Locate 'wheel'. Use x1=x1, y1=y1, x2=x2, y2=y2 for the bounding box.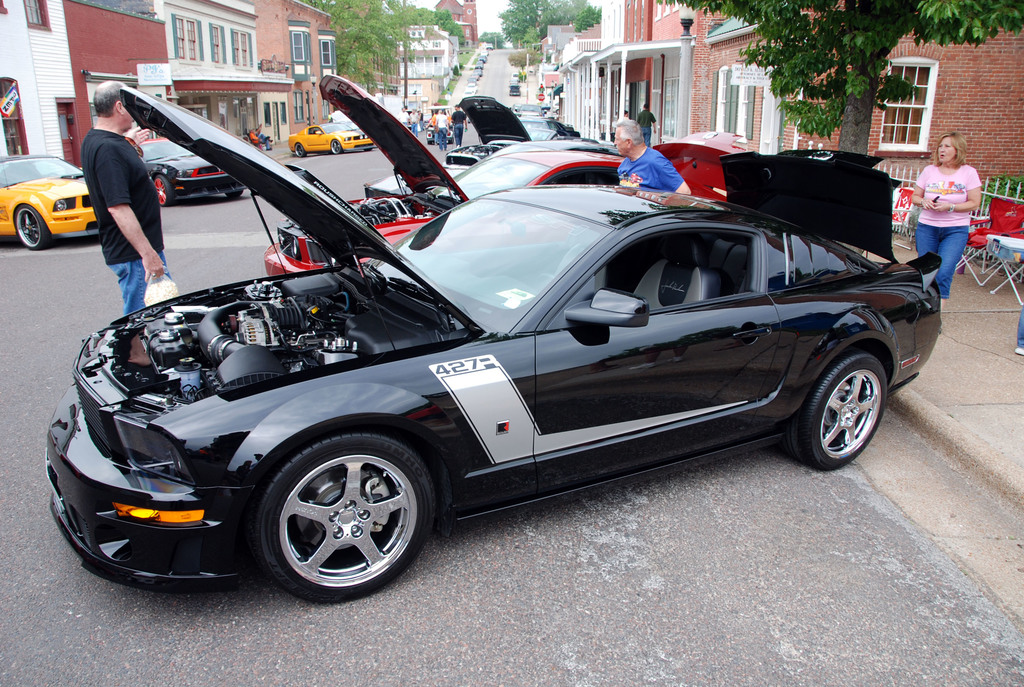
x1=772, y1=359, x2=892, y2=470.
